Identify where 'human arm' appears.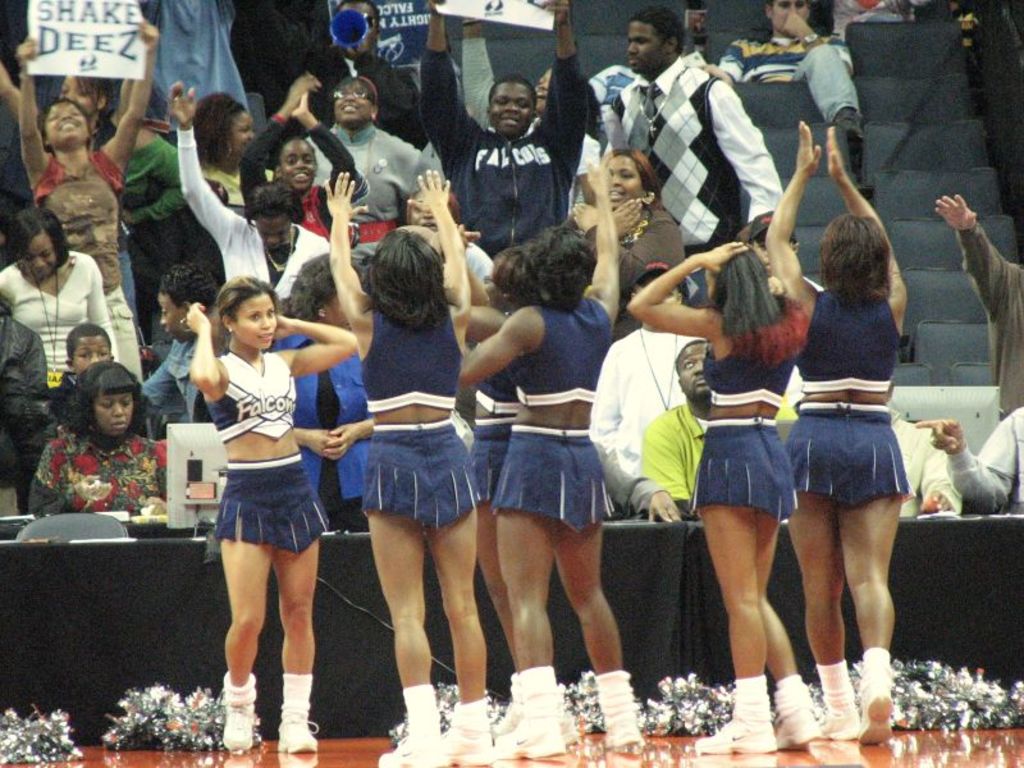
Appears at <bbox>582, 154, 611, 323</bbox>.
